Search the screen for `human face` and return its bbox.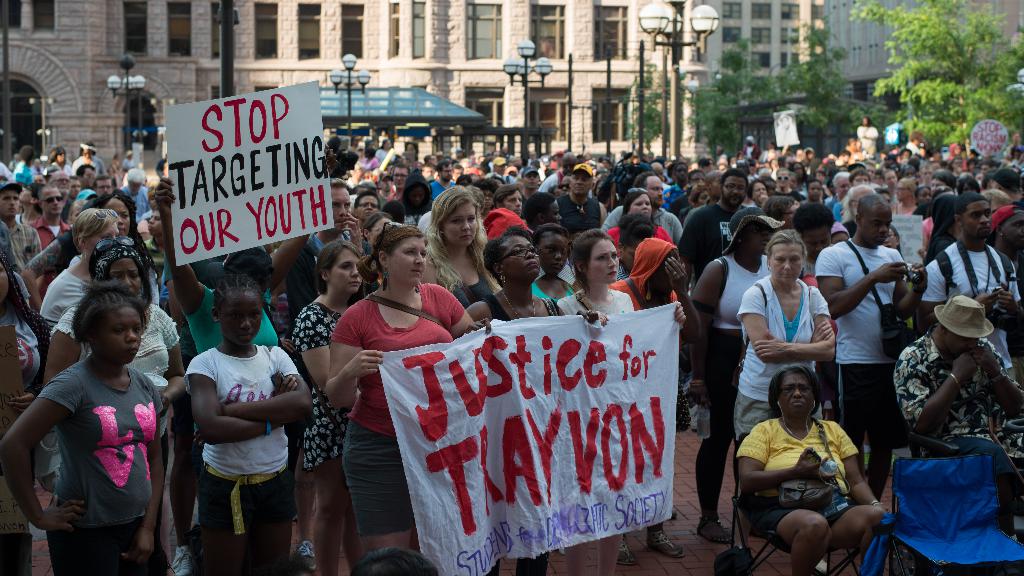
Found: 20,186,33,201.
